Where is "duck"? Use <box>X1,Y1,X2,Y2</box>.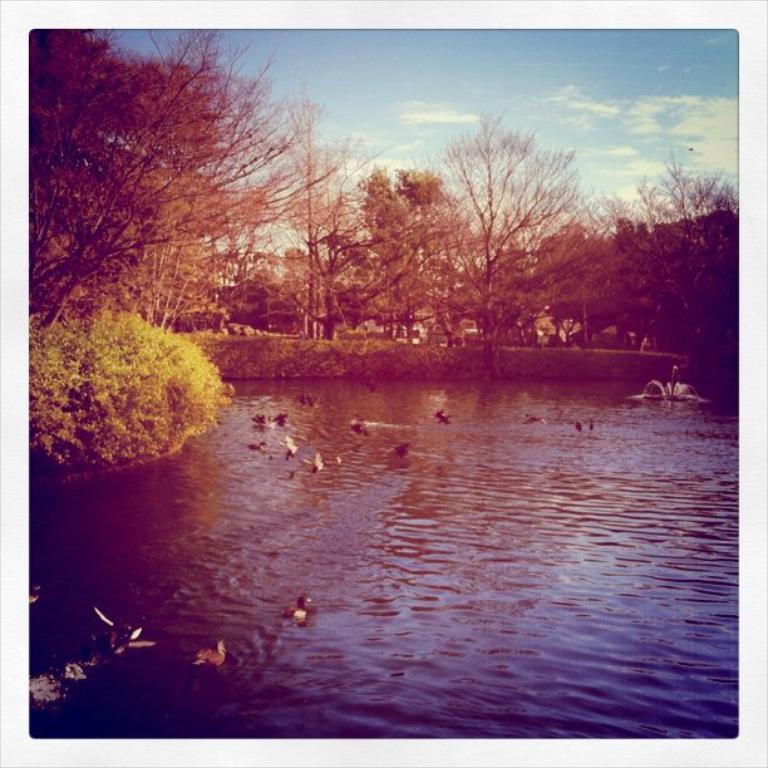
<box>277,592,314,624</box>.
